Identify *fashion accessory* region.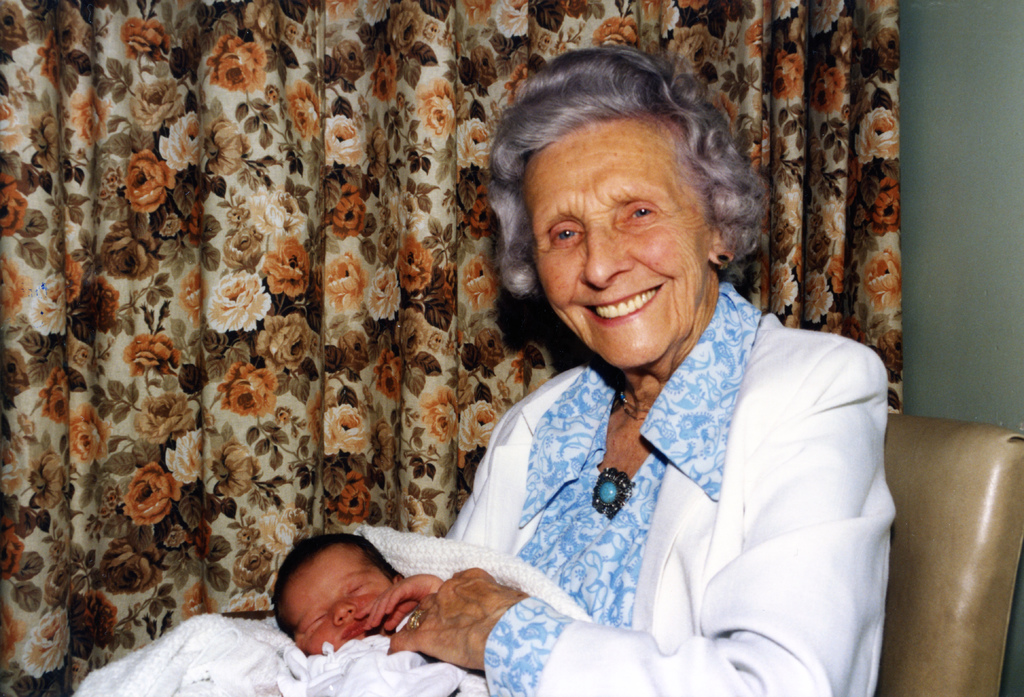
Region: rect(404, 607, 426, 631).
